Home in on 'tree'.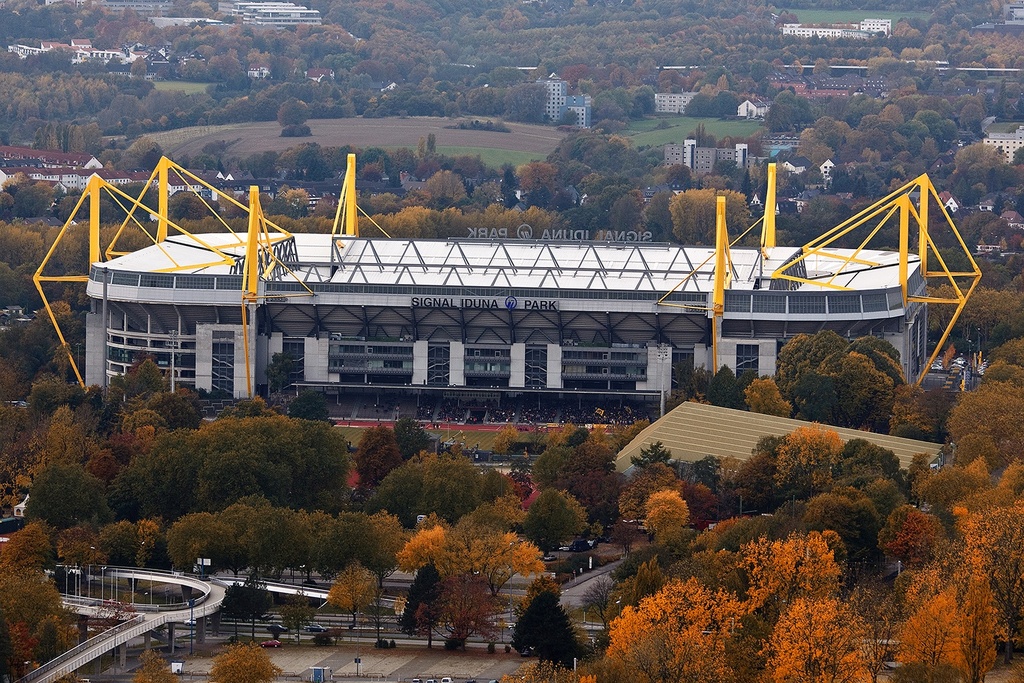
Homed in at locate(240, 494, 276, 514).
